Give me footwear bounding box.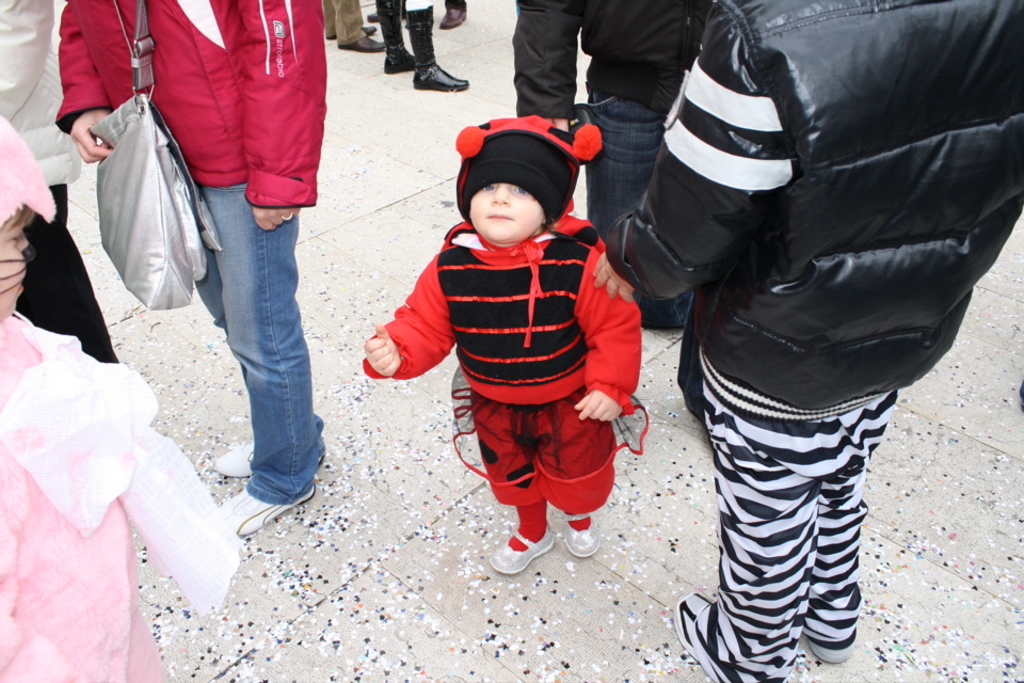
Rect(367, 14, 380, 22).
